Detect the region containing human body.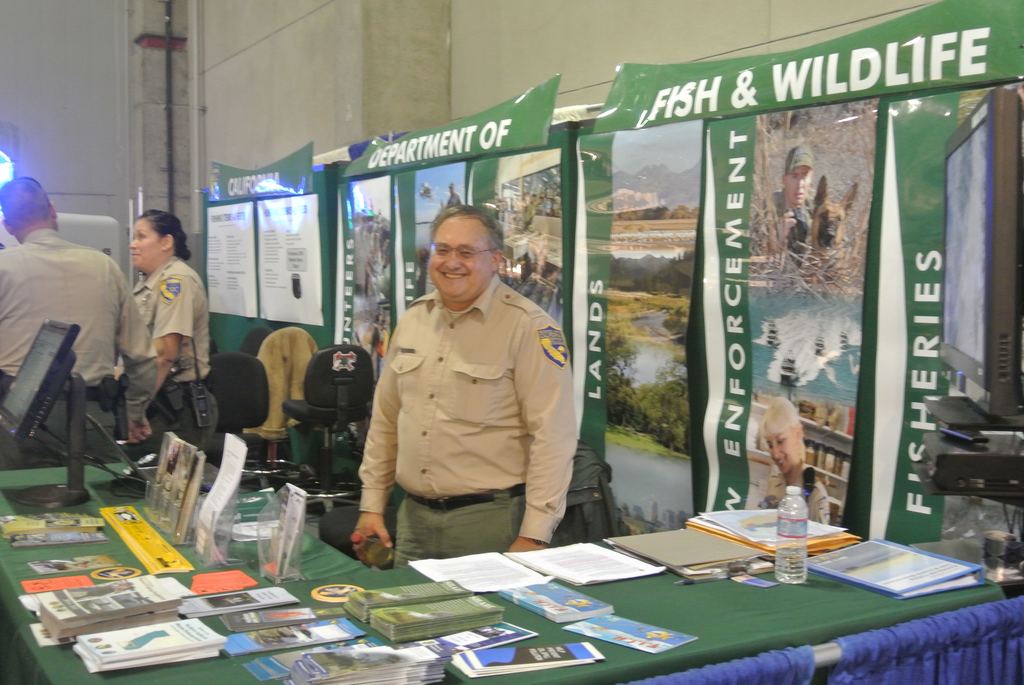
BBox(115, 208, 219, 466).
